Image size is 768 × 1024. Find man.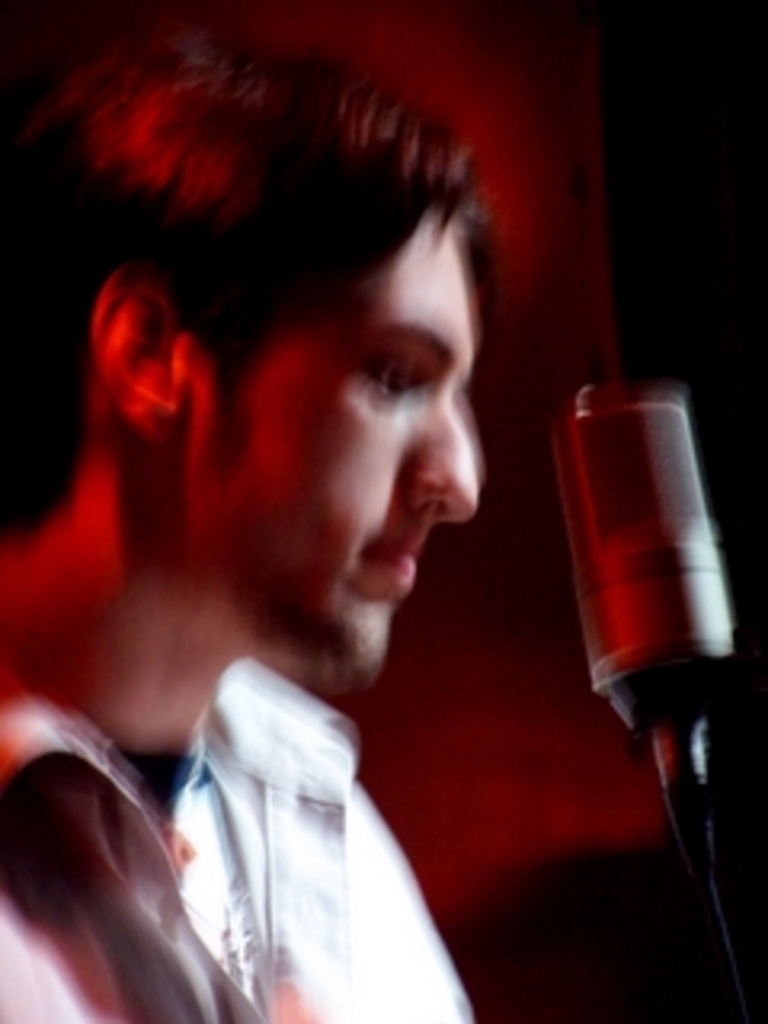
0, 13, 502, 1021.
